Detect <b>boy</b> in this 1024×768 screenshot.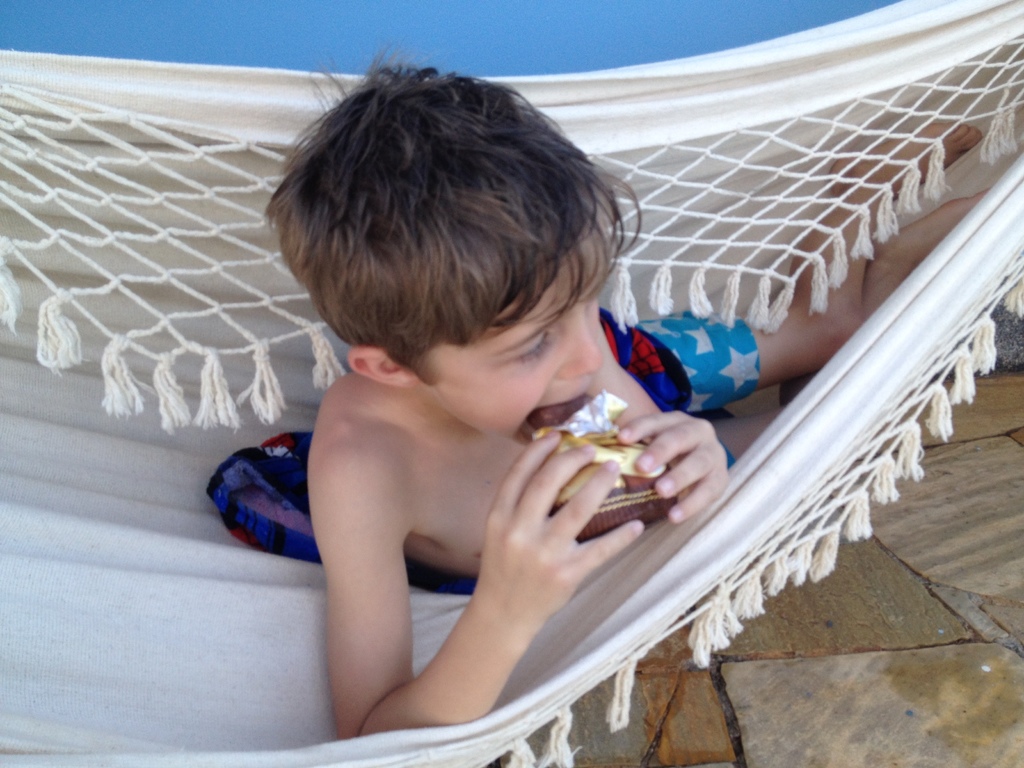
Detection: x1=259 y1=35 x2=1001 y2=741.
